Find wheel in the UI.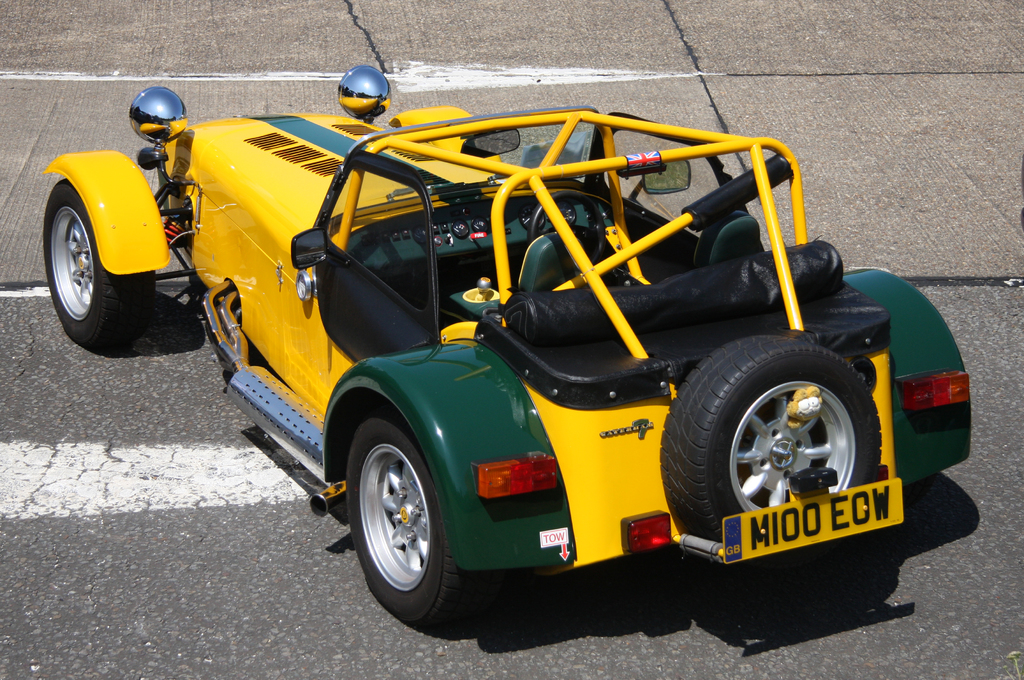
UI element at BBox(351, 424, 460, 625).
